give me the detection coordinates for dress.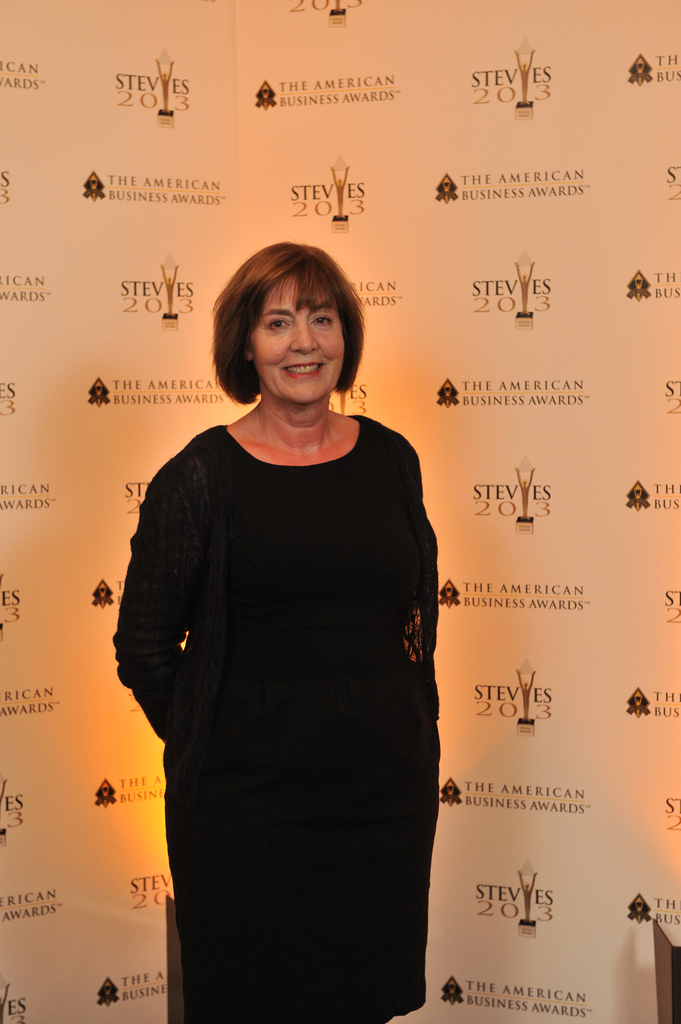
box(113, 413, 440, 1023).
